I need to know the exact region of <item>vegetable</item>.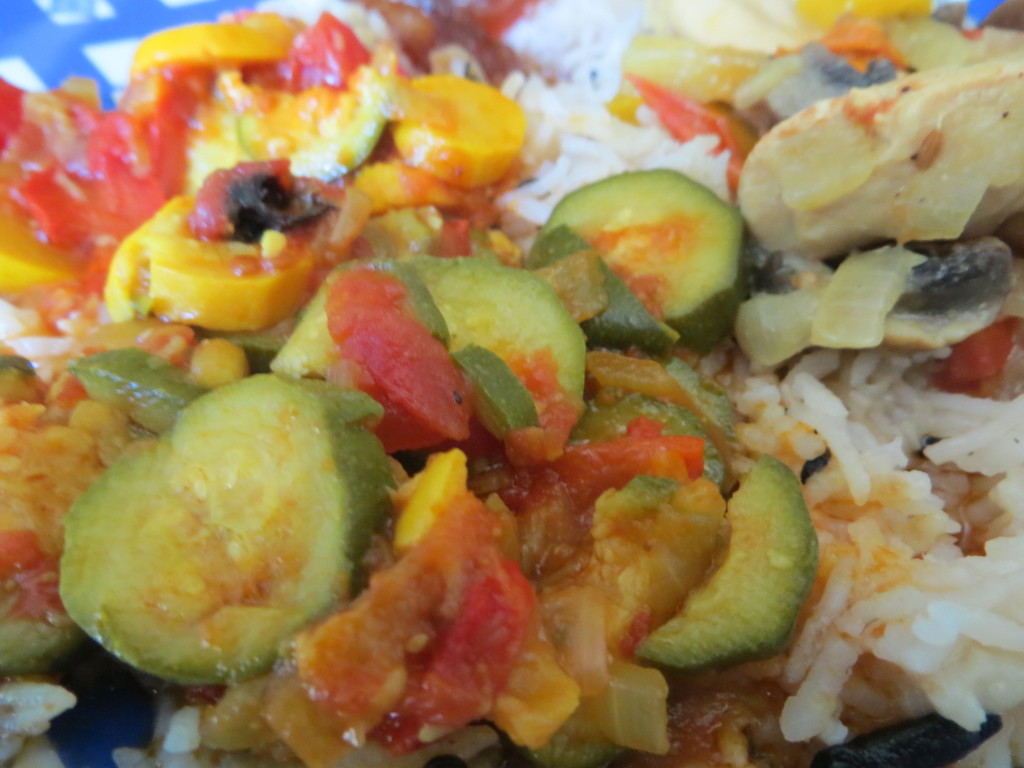
Region: bbox=(538, 177, 783, 347).
